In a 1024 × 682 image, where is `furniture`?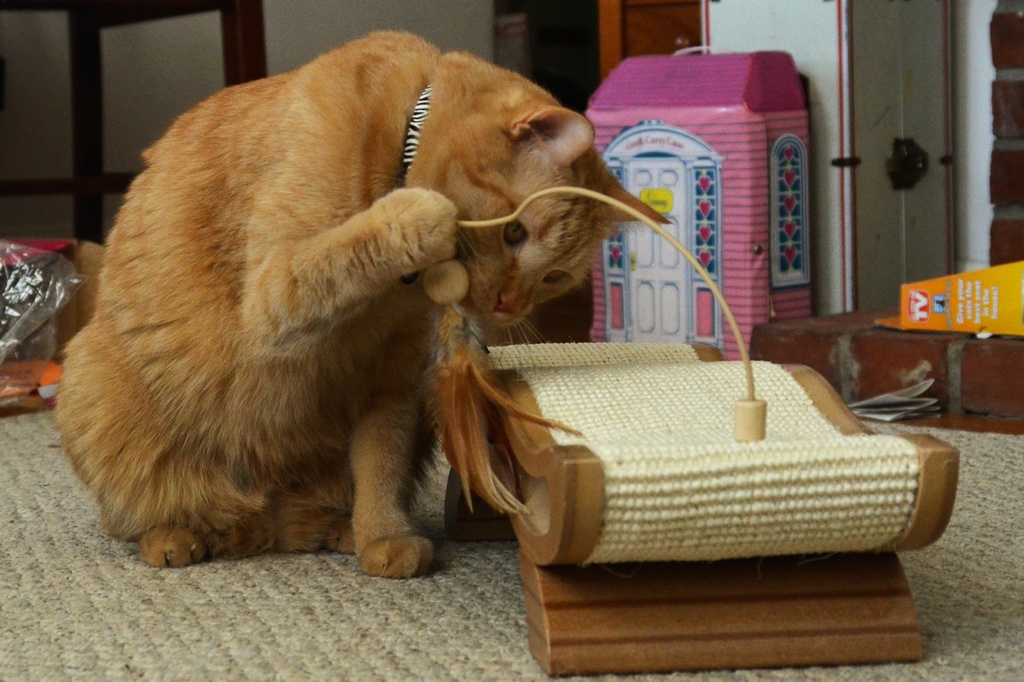
bbox=(444, 339, 962, 678).
